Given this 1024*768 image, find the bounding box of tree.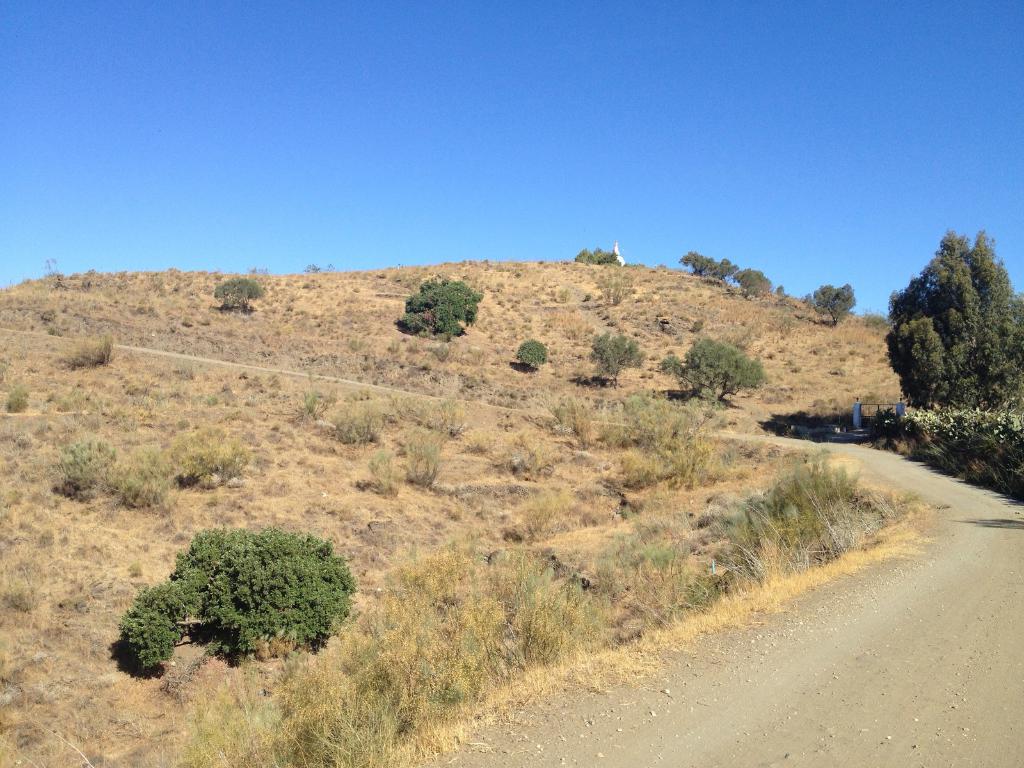
[737, 271, 776, 299].
